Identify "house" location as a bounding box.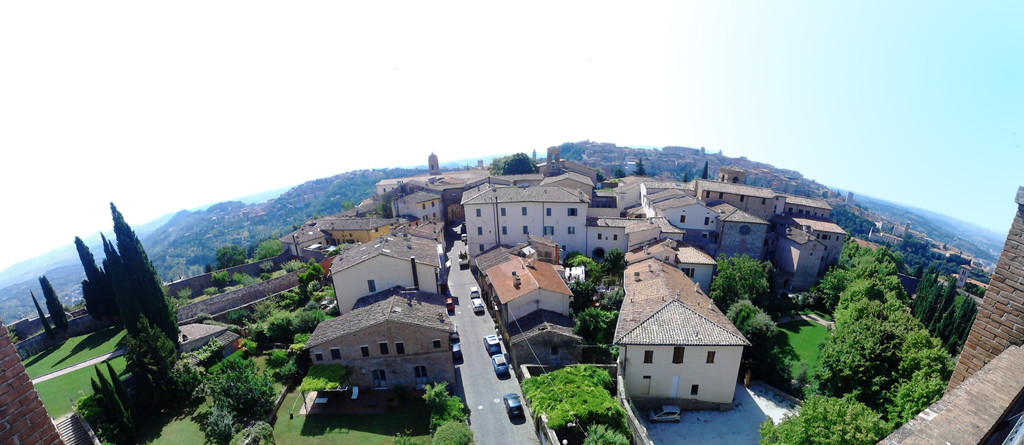
<box>770,216,838,282</box>.
